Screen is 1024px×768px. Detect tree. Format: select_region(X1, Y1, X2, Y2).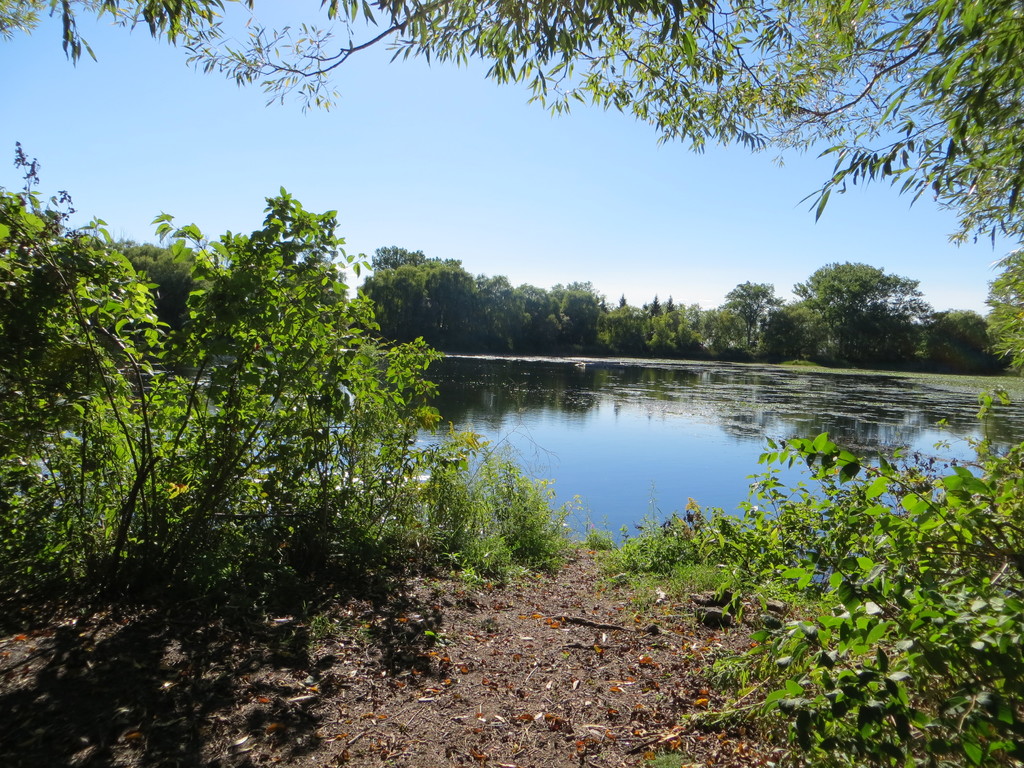
select_region(915, 307, 1020, 367).
